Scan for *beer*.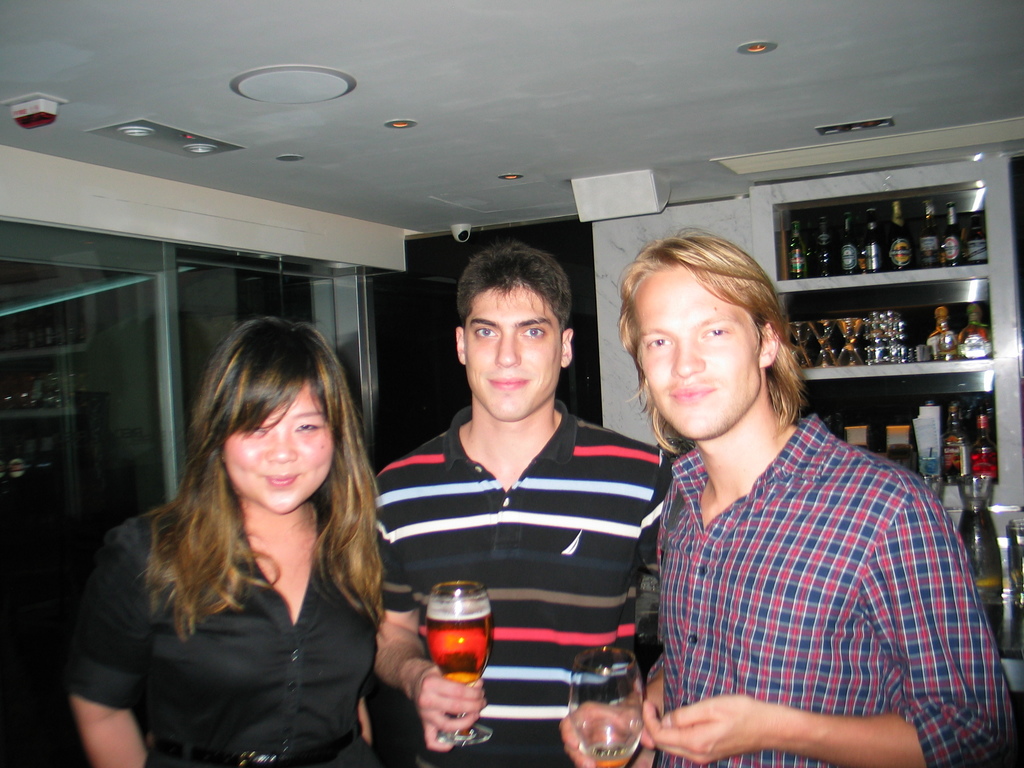
Scan result: detection(565, 639, 650, 767).
